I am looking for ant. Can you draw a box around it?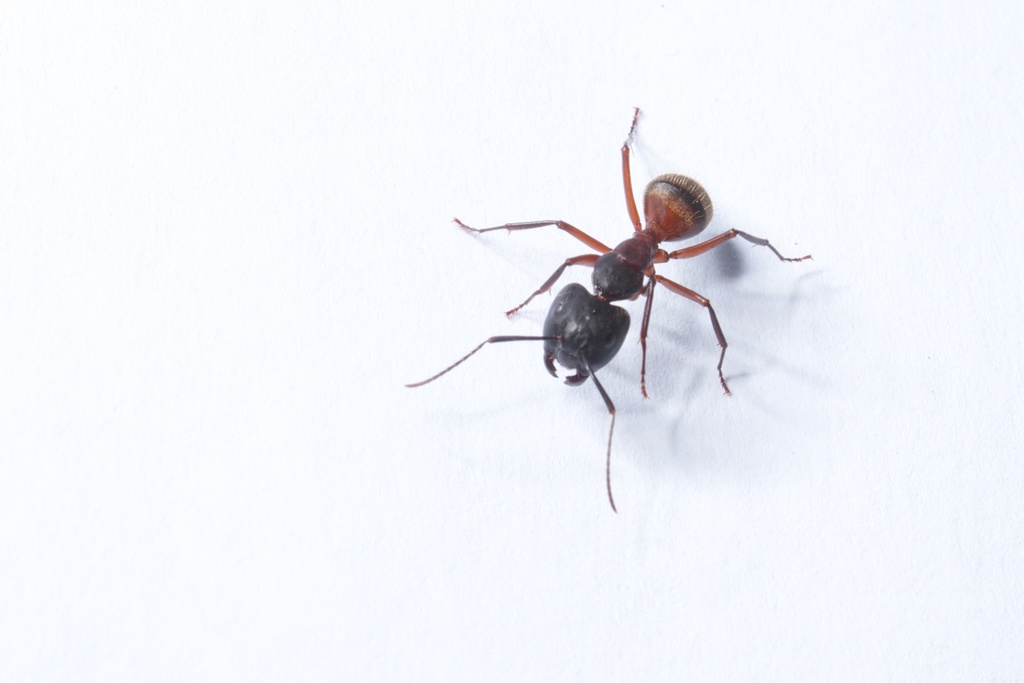
Sure, the bounding box is 403,110,810,517.
